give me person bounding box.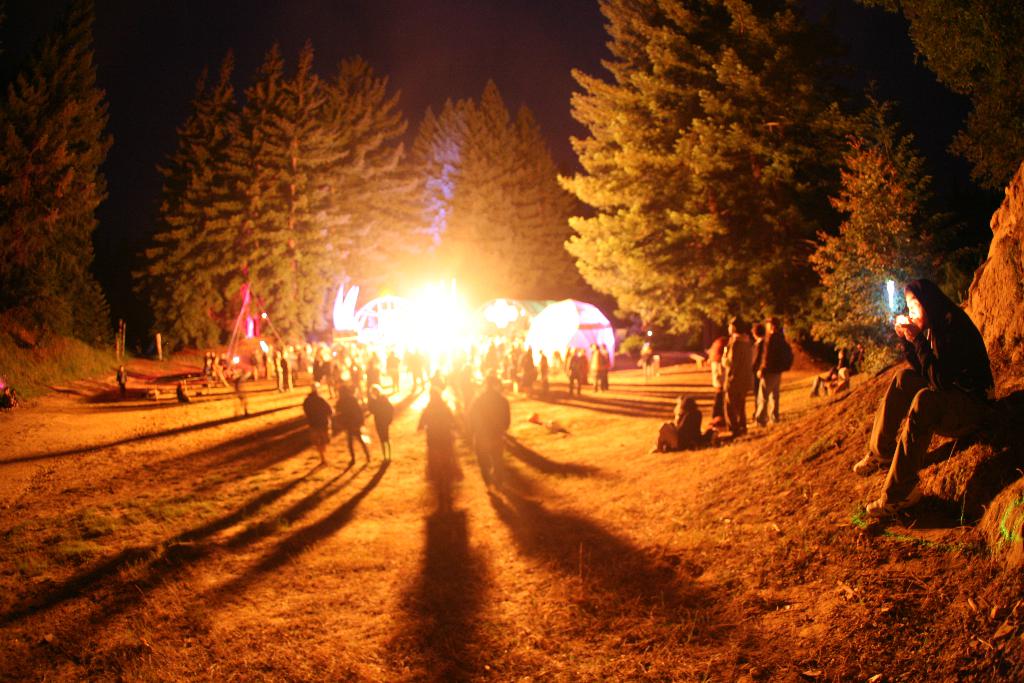
[469, 375, 509, 491].
